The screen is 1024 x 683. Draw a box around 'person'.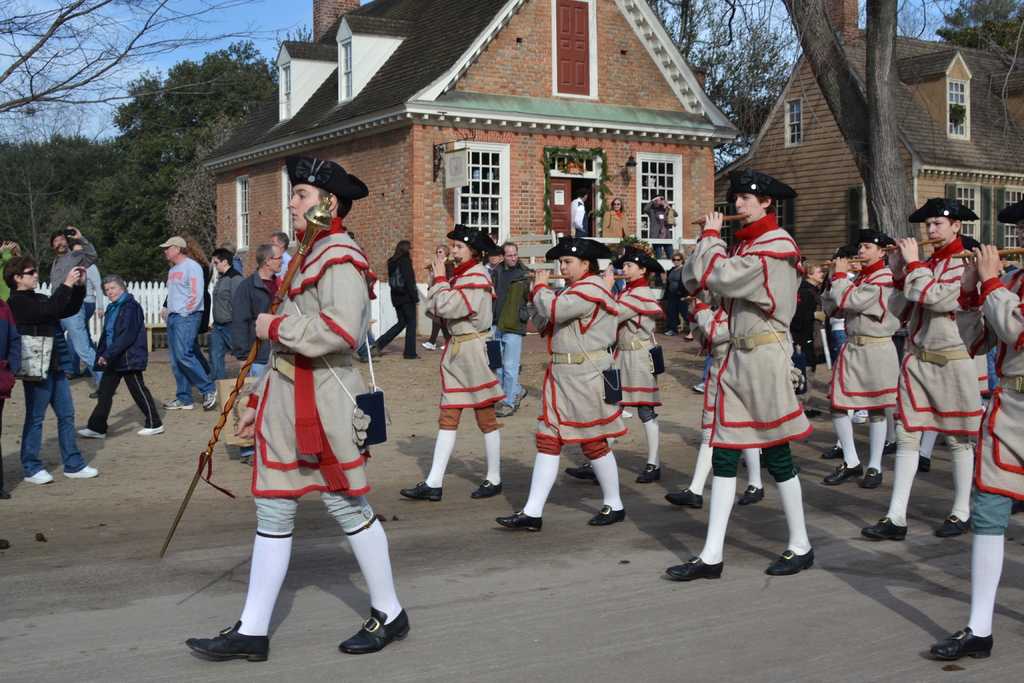
[x1=213, y1=241, x2=239, y2=388].
